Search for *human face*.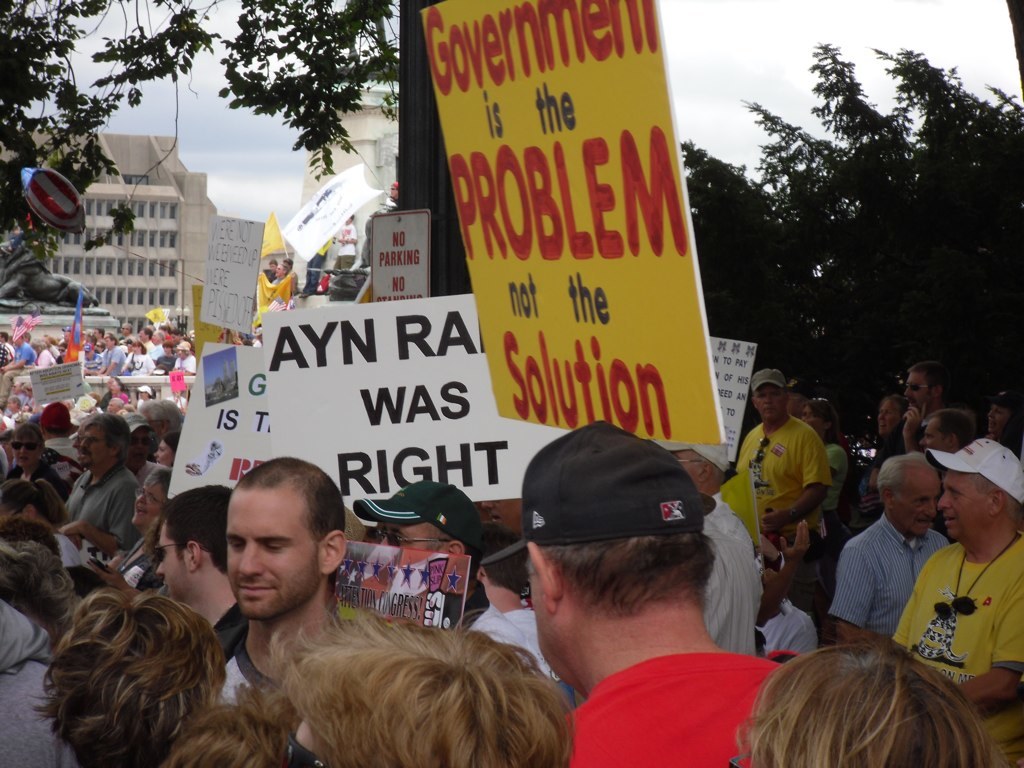
Found at [x1=762, y1=568, x2=778, y2=617].
